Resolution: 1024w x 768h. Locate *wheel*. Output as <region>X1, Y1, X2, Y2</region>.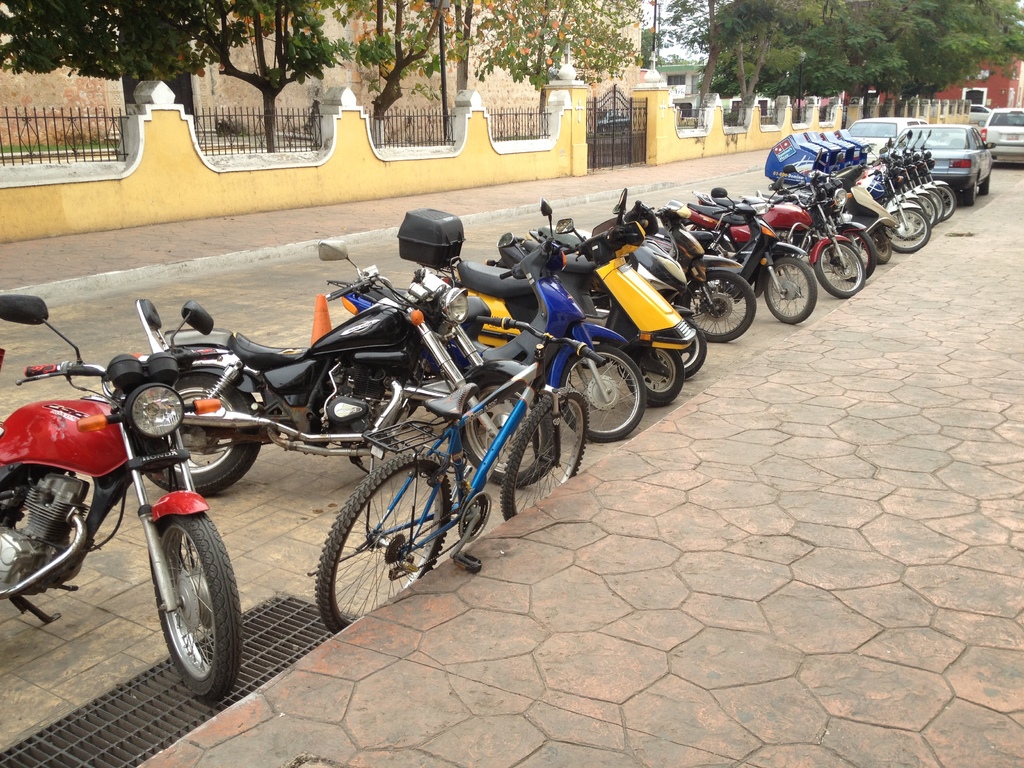
<region>141, 524, 220, 698</region>.
